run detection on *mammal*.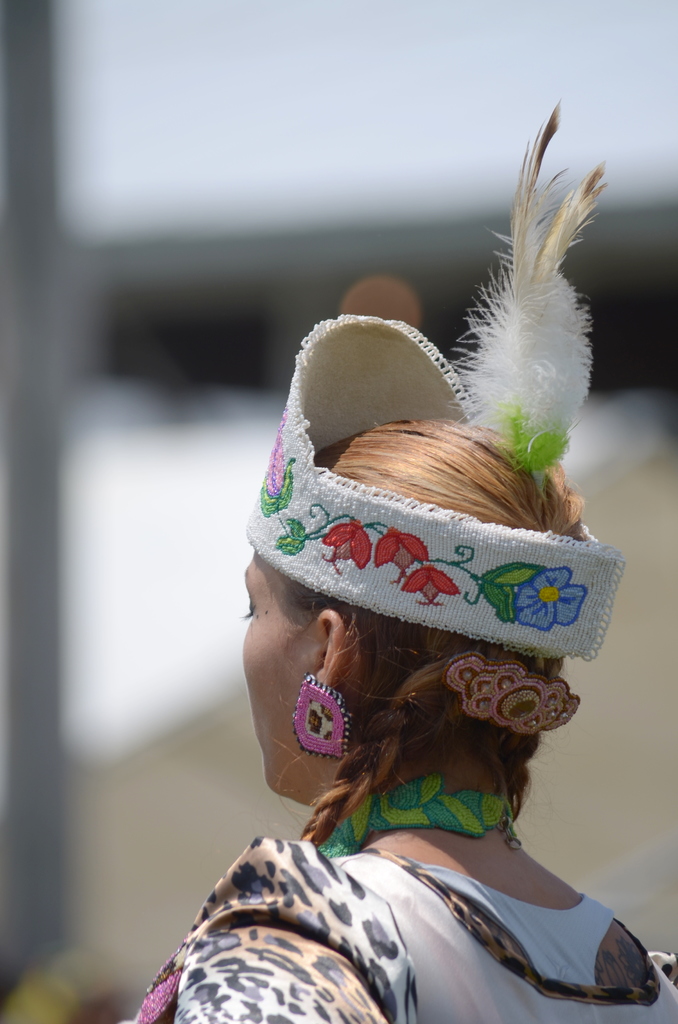
Result: 123 518 677 1009.
